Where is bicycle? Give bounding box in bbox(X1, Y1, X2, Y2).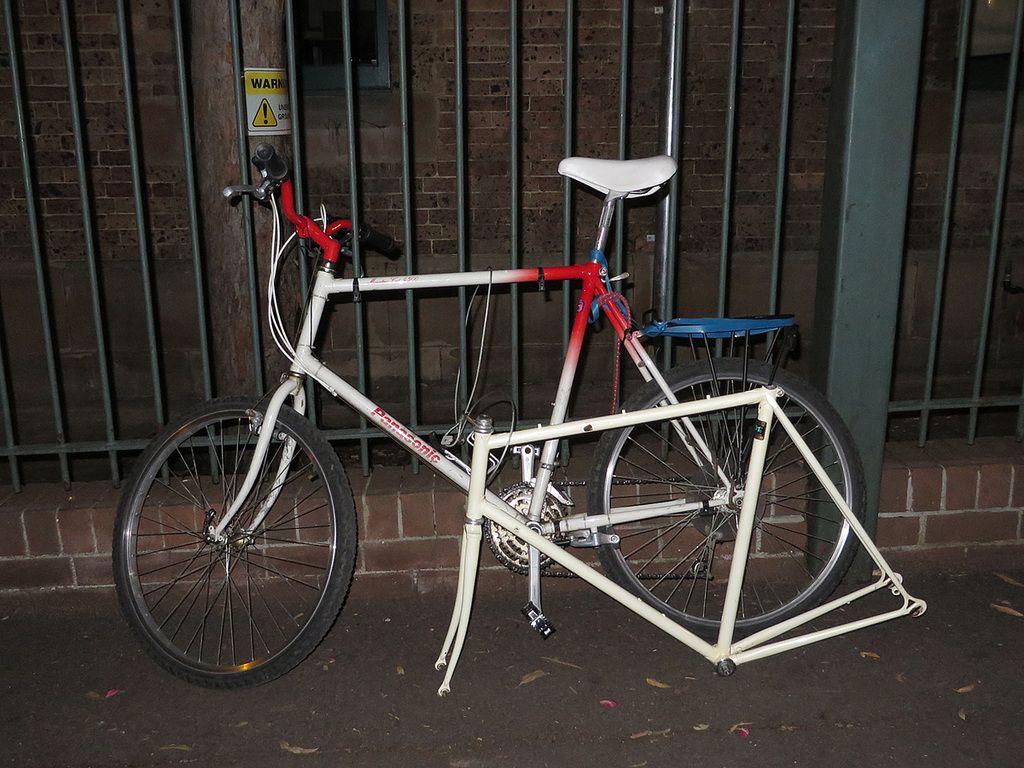
bbox(121, 97, 908, 701).
